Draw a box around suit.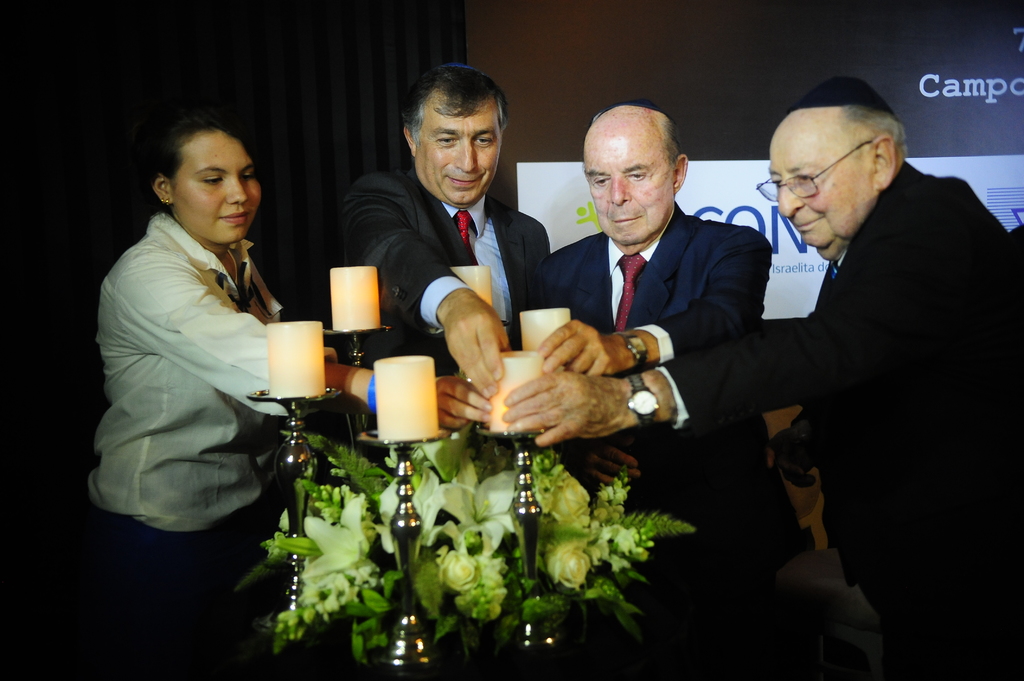
[542, 198, 780, 562].
